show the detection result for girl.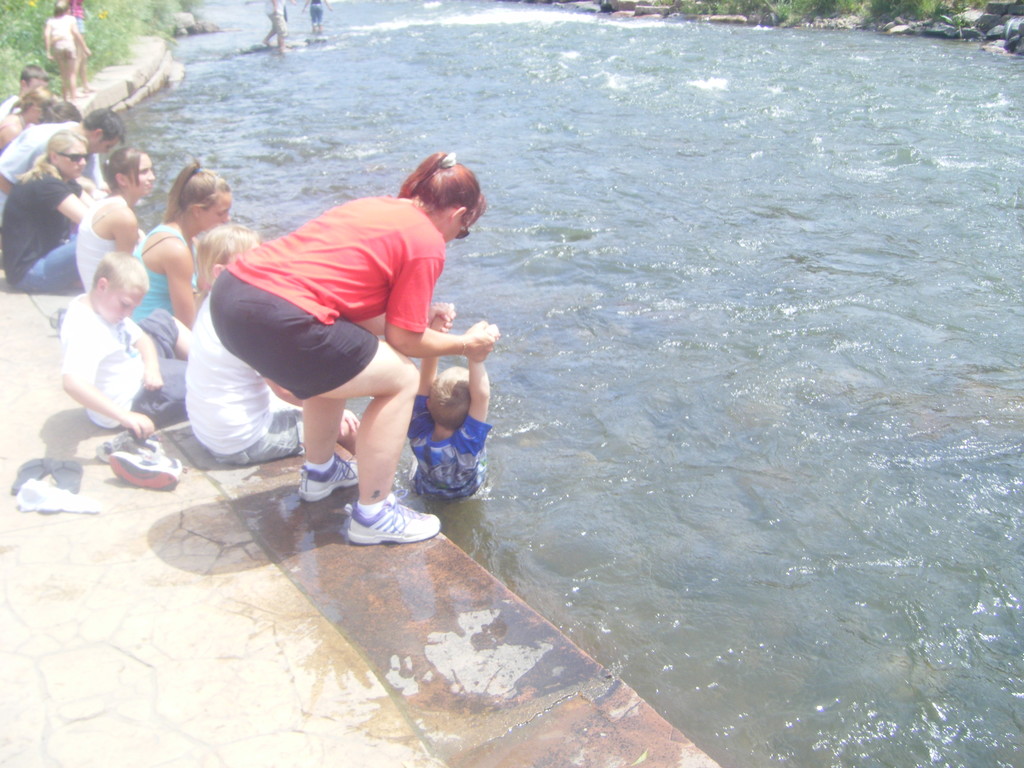
x1=44 y1=0 x2=91 y2=103.
